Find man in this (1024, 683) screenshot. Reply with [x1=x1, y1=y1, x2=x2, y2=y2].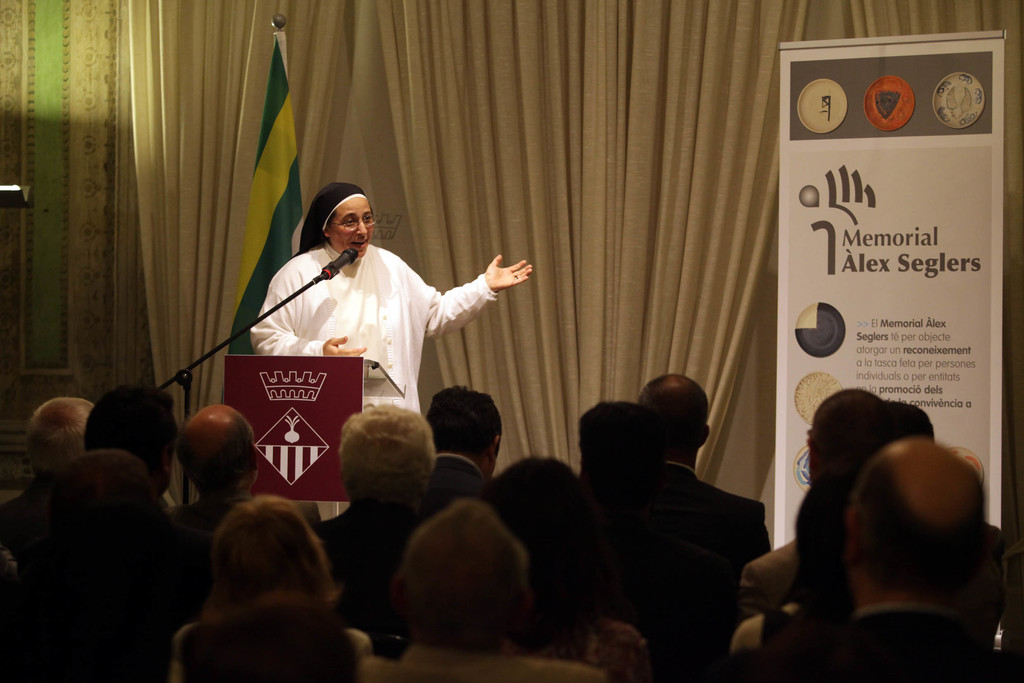
[x1=166, y1=588, x2=357, y2=682].
